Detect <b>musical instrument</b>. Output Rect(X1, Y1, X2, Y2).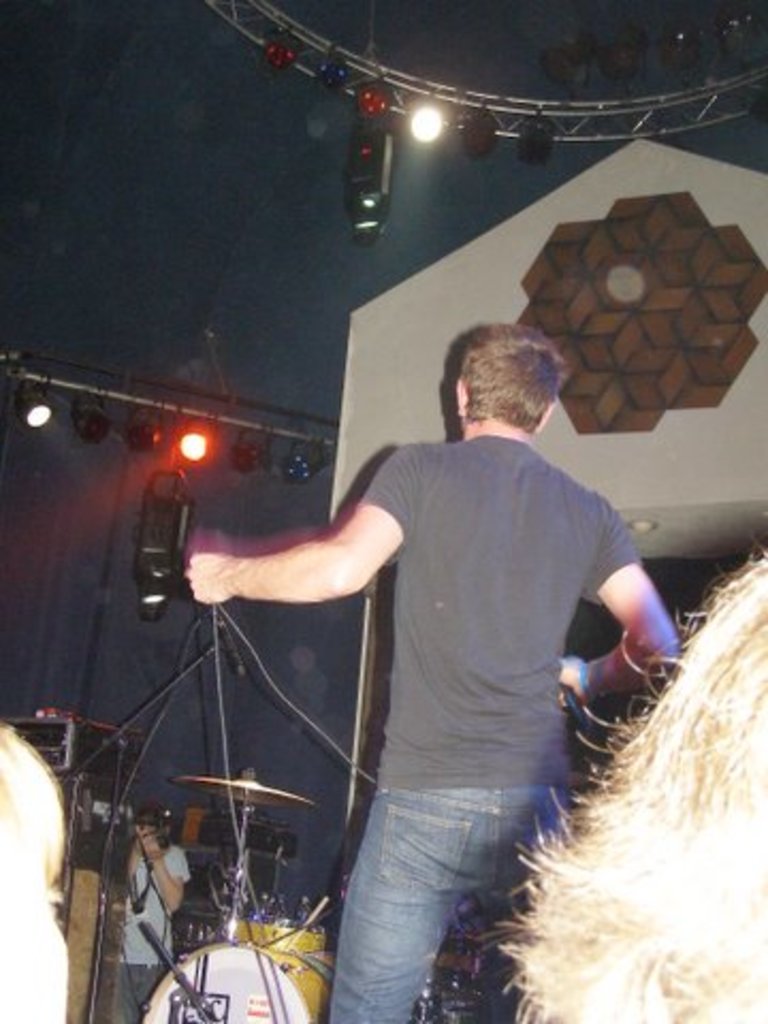
Rect(226, 913, 322, 954).
